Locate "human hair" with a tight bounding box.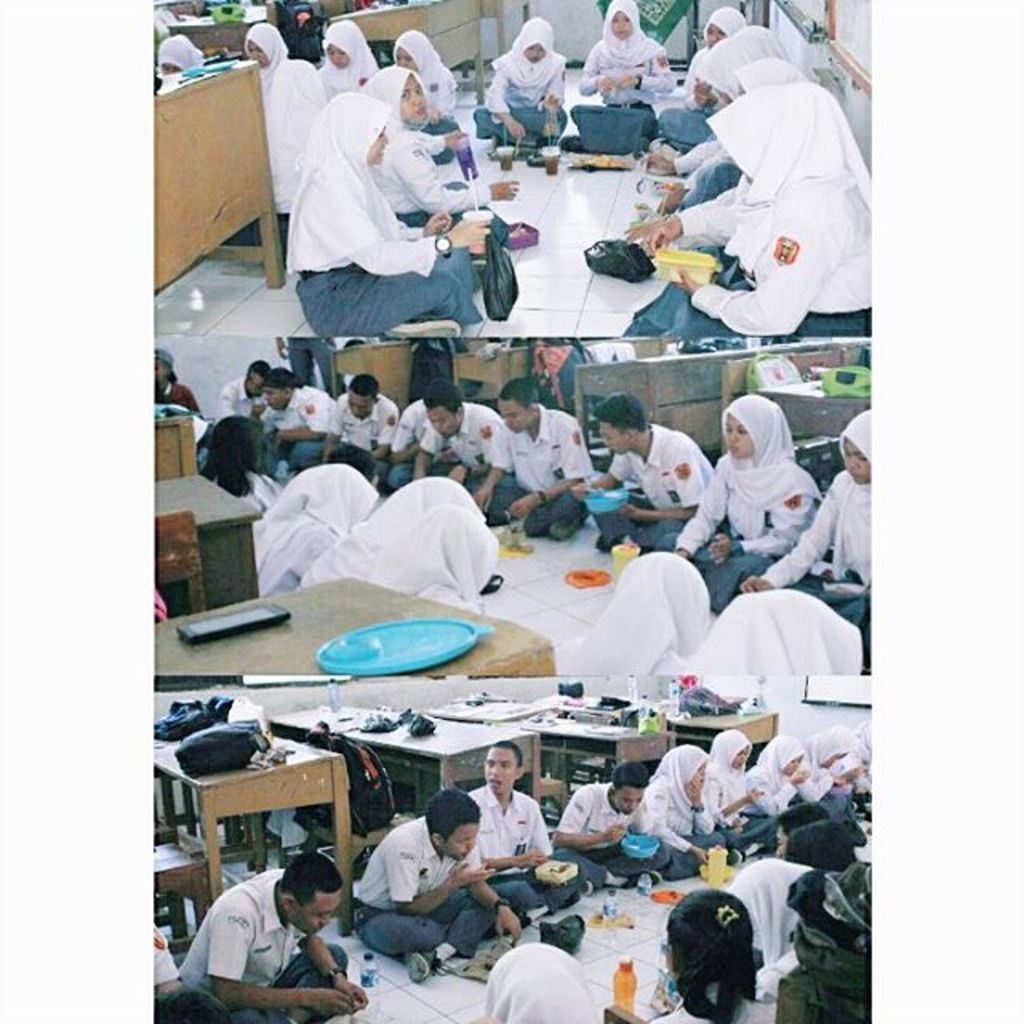
detection(349, 378, 382, 403).
